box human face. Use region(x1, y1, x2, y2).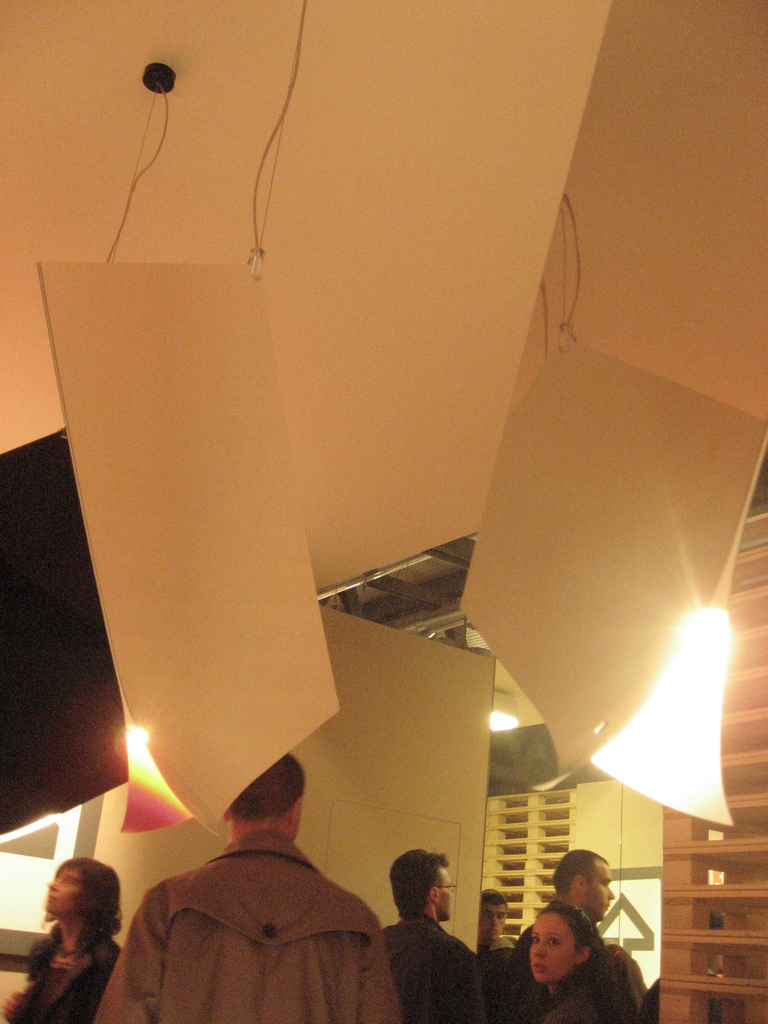
region(438, 865, 454, 921).
